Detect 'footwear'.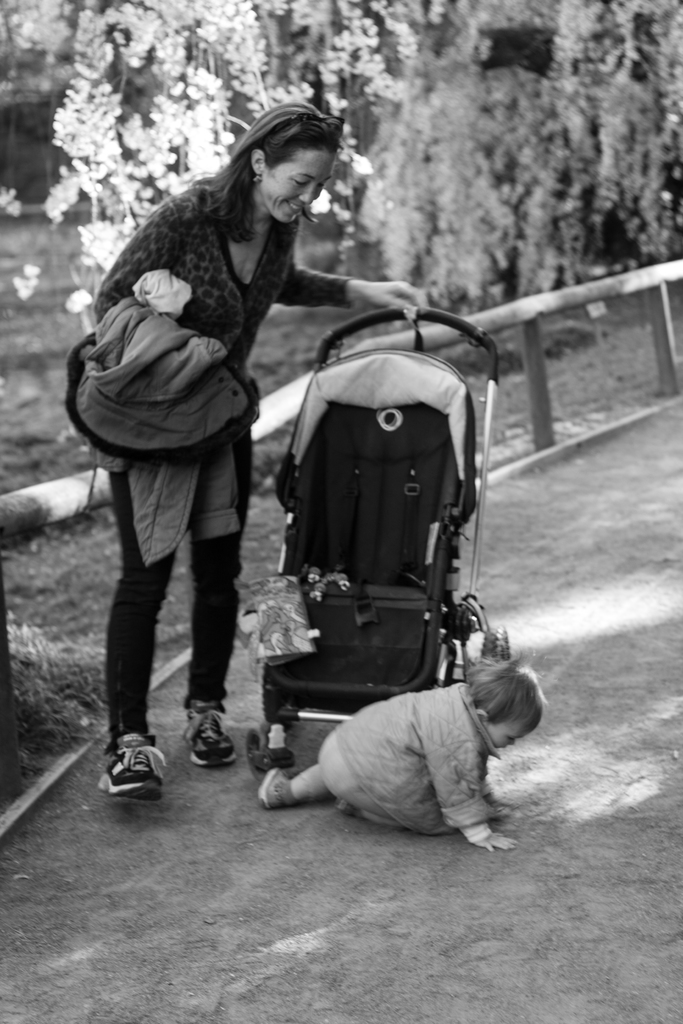
Detected at (260,762,297,803).
